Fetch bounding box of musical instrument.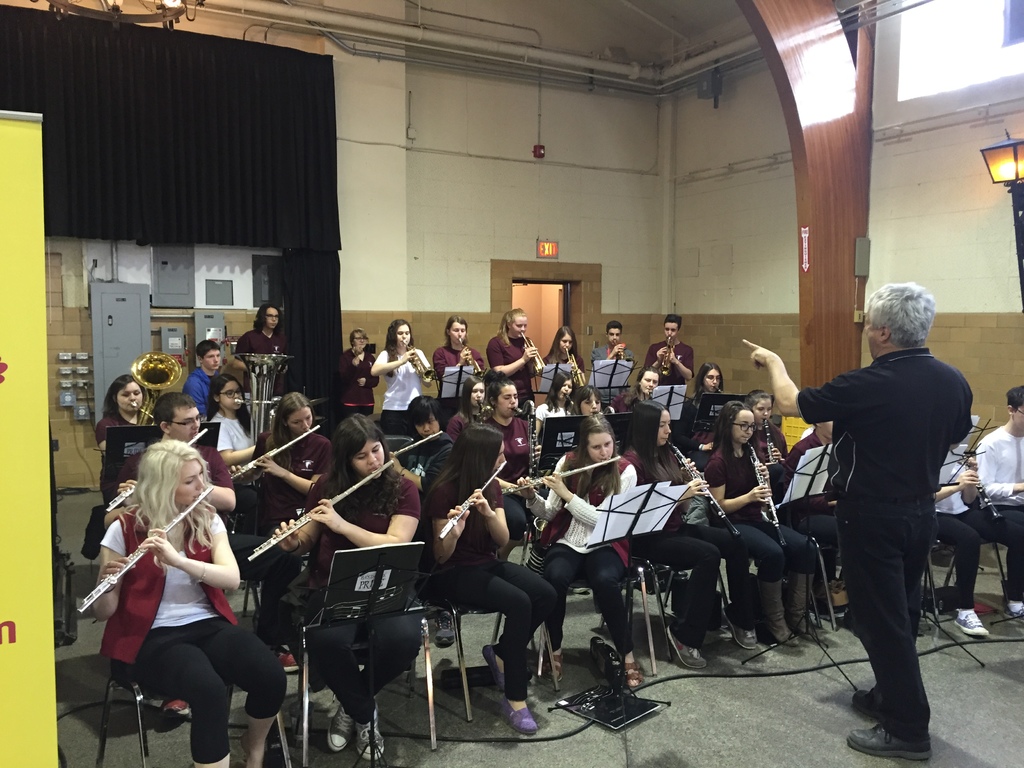
Bbox: bbox(664, 440, 743, 540).
